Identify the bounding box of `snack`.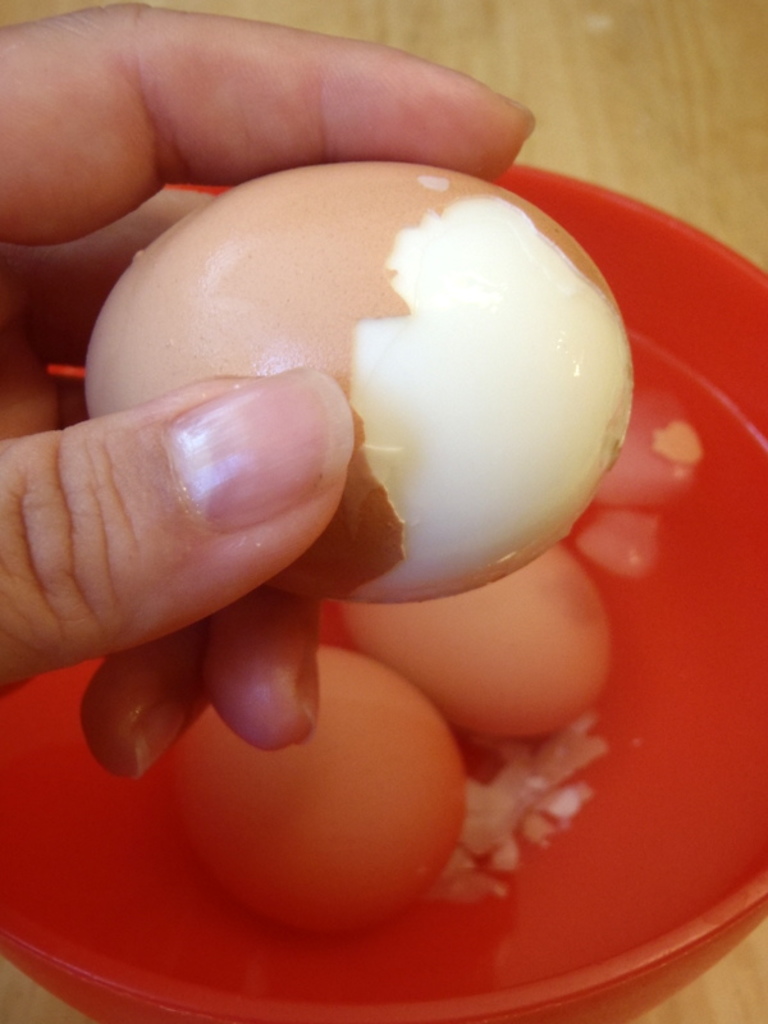
select_region(86, 161, 634, 609).
